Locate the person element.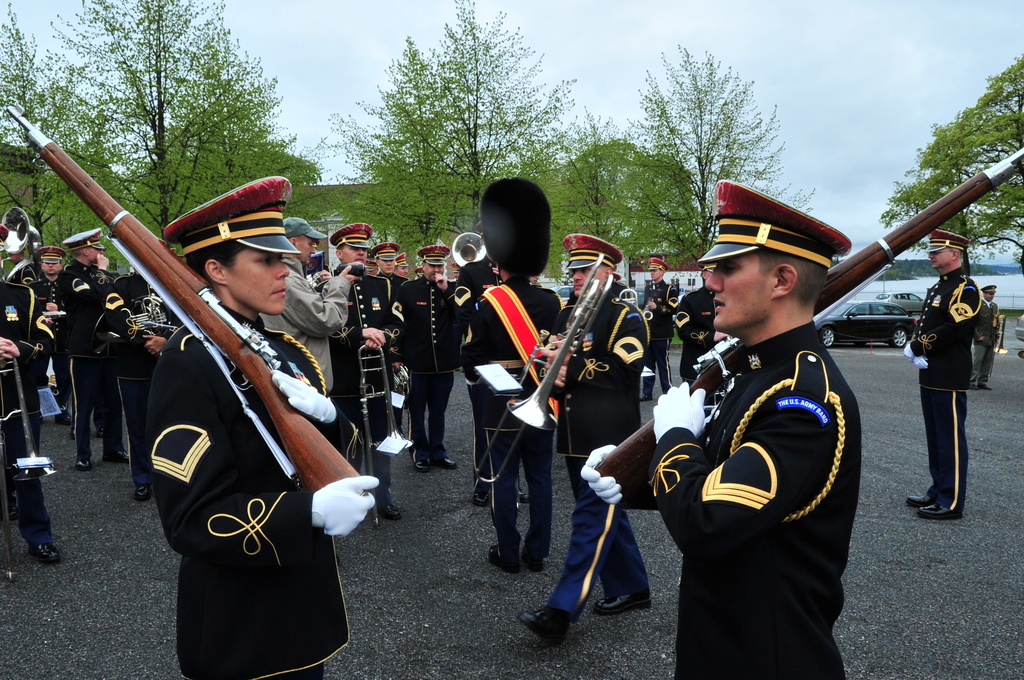
Element bbox: (636, 257, 678, 393).
